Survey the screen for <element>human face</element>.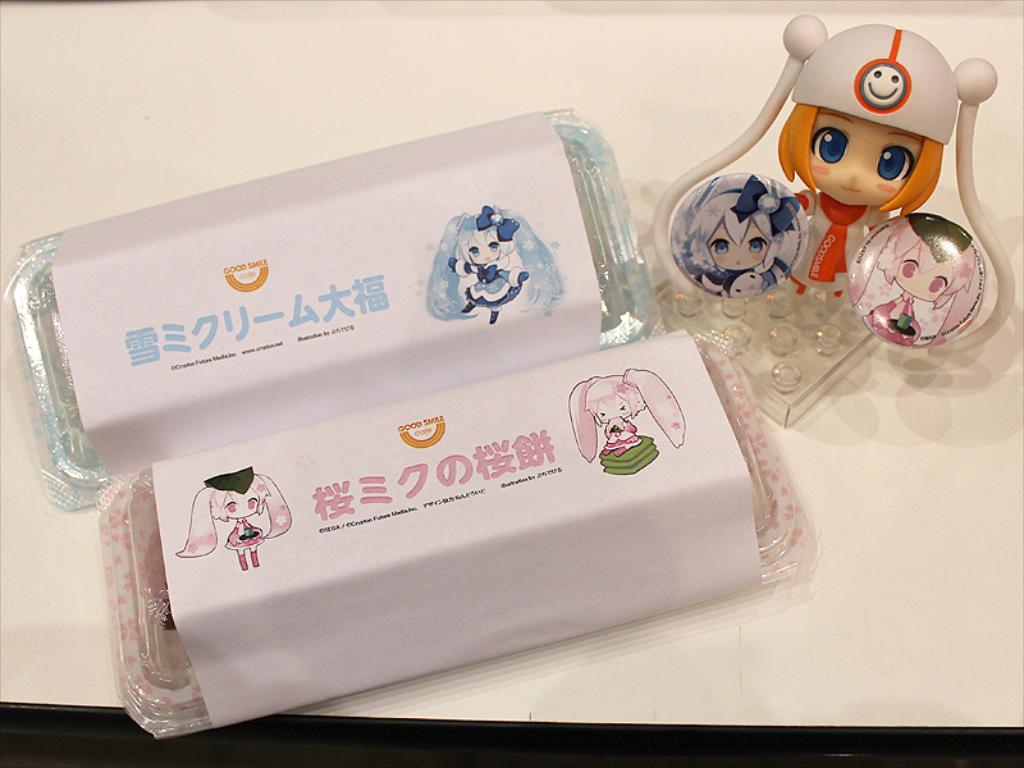
Survey found: <region>218, 493, 261, 513</region>.
